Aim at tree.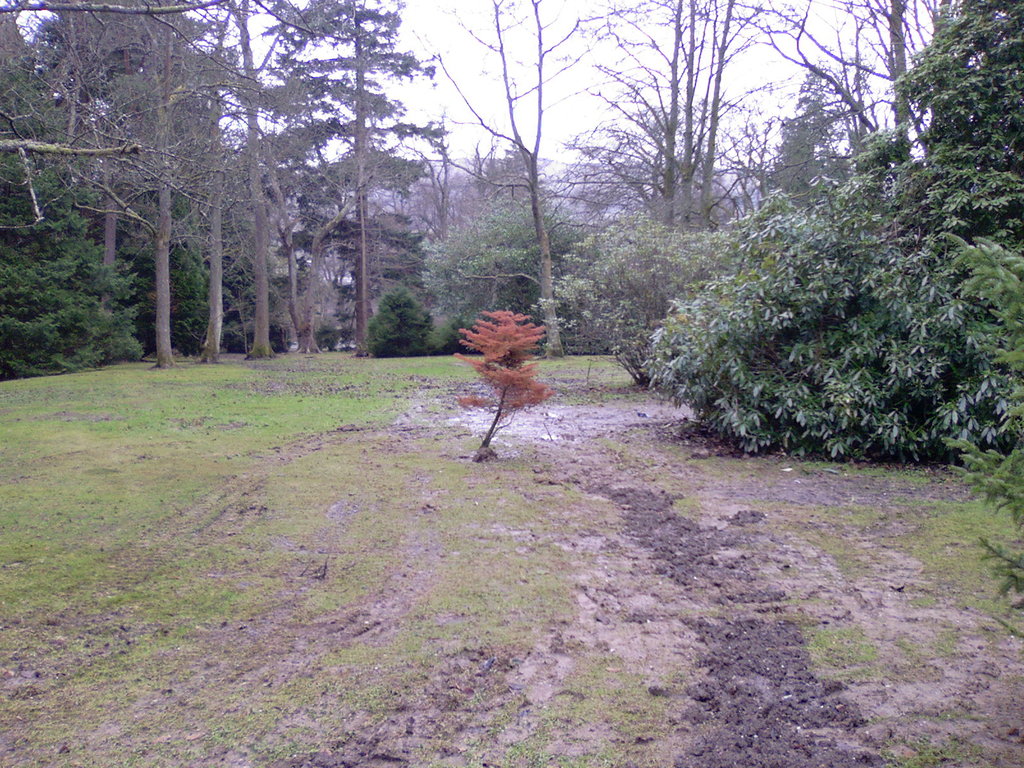
Aimed at left=99, top=0, right=246, bottom=343.
